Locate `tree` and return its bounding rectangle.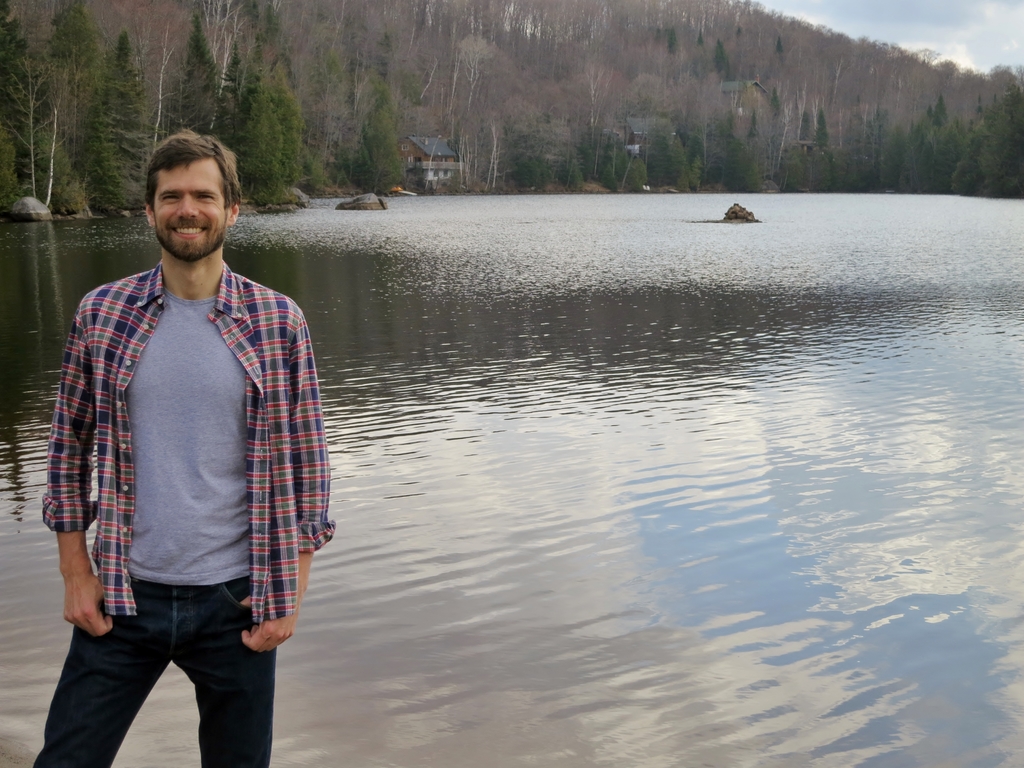
[x1=664, y1=132, x2=690, y2=196].
